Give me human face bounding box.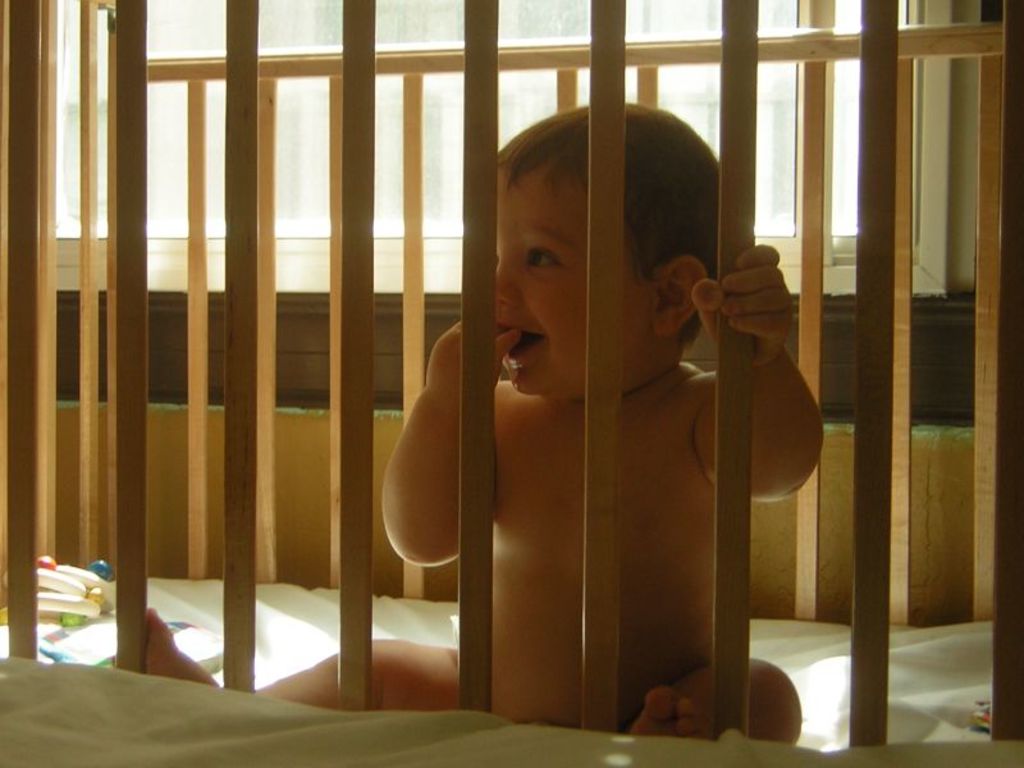
<region>490, 168, 654, 397</region>.
